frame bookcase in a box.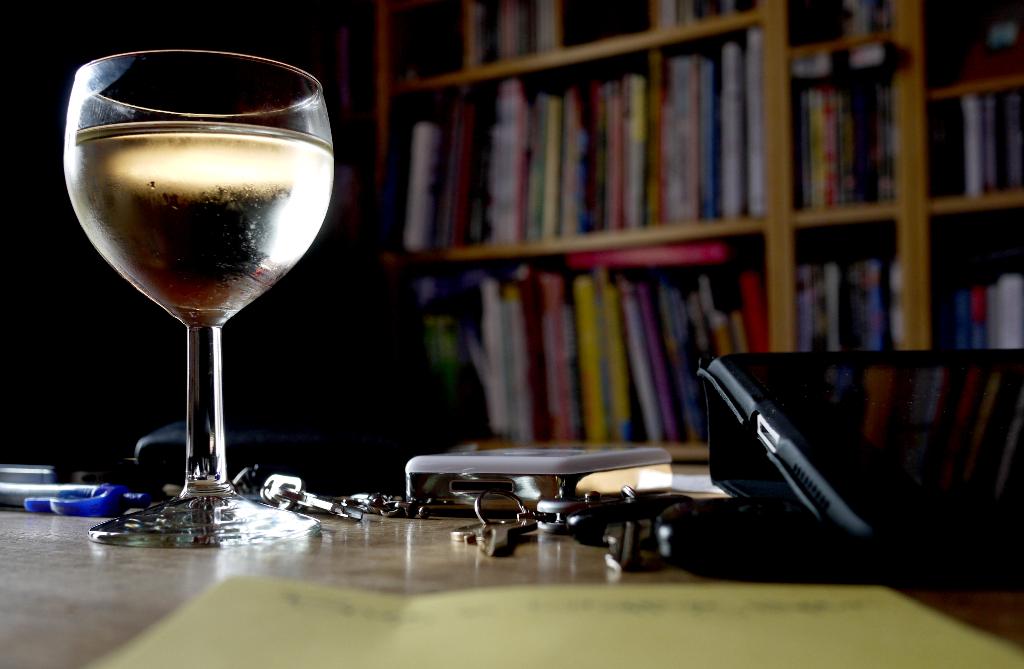
(x1=378, y1=0, x2=1023, y2=491).
